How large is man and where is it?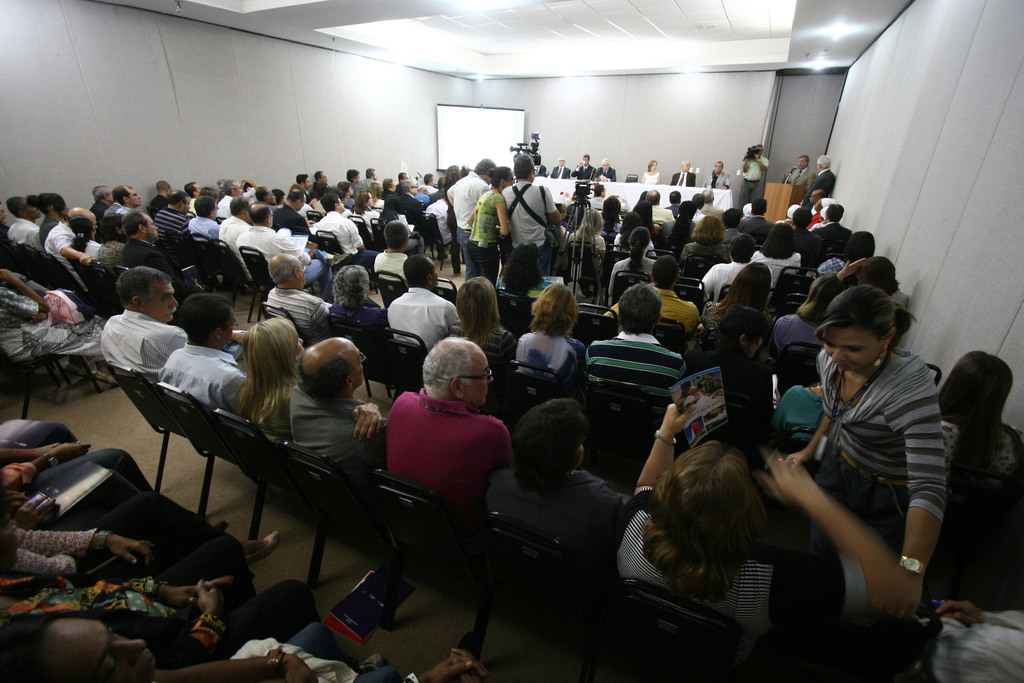
Bounding box: 45 209 95 270.
